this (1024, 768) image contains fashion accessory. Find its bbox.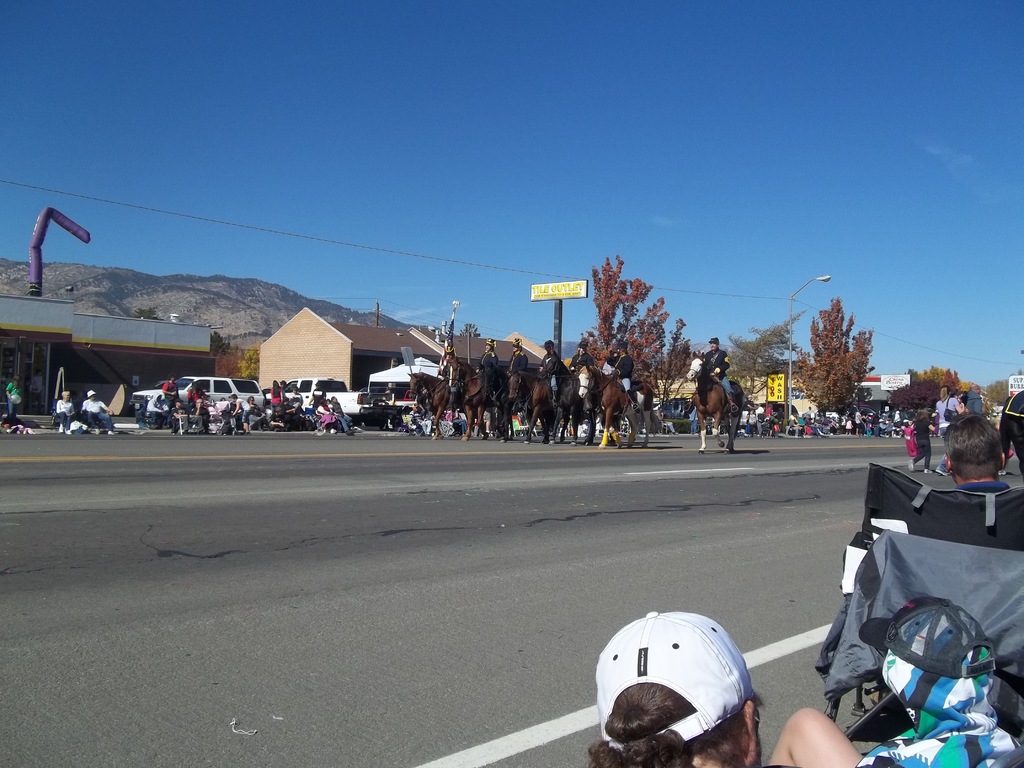
crop(174, 396, 183, 403).
